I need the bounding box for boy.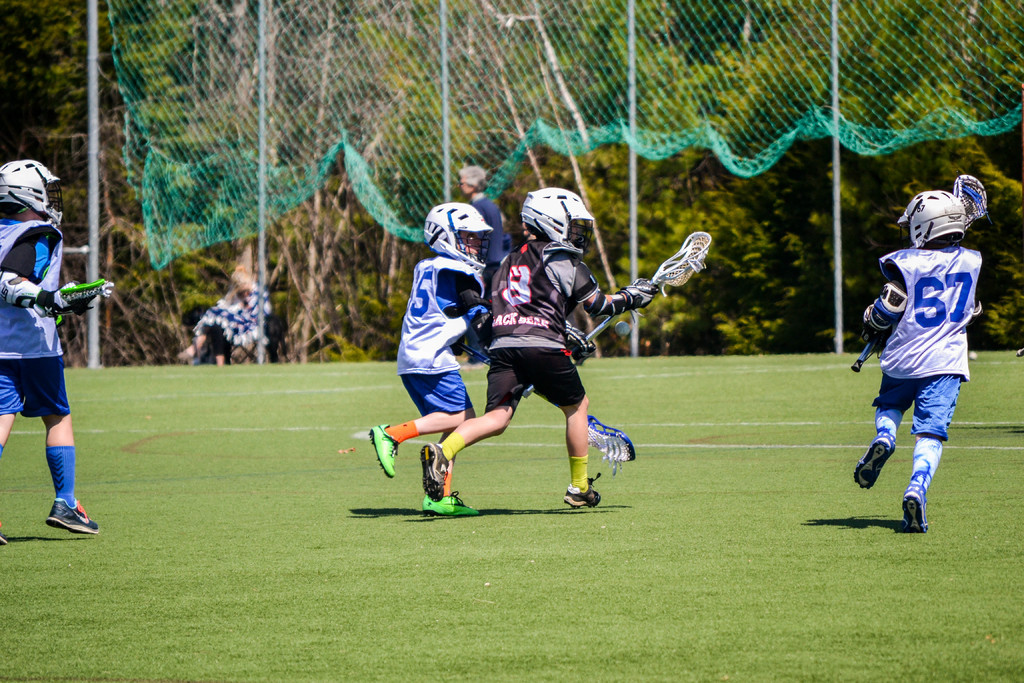
Here it is: 440/164/504/372.
